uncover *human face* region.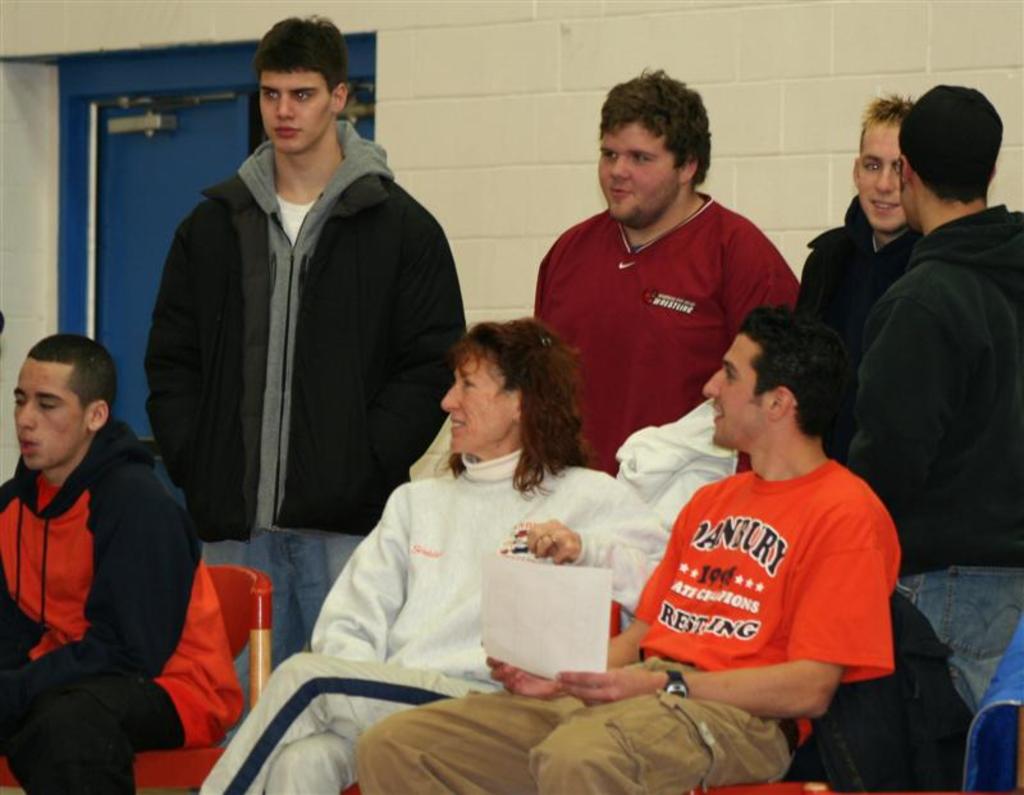
Uncovered: <bbox>858, 123, 908, 233</bbox>.
